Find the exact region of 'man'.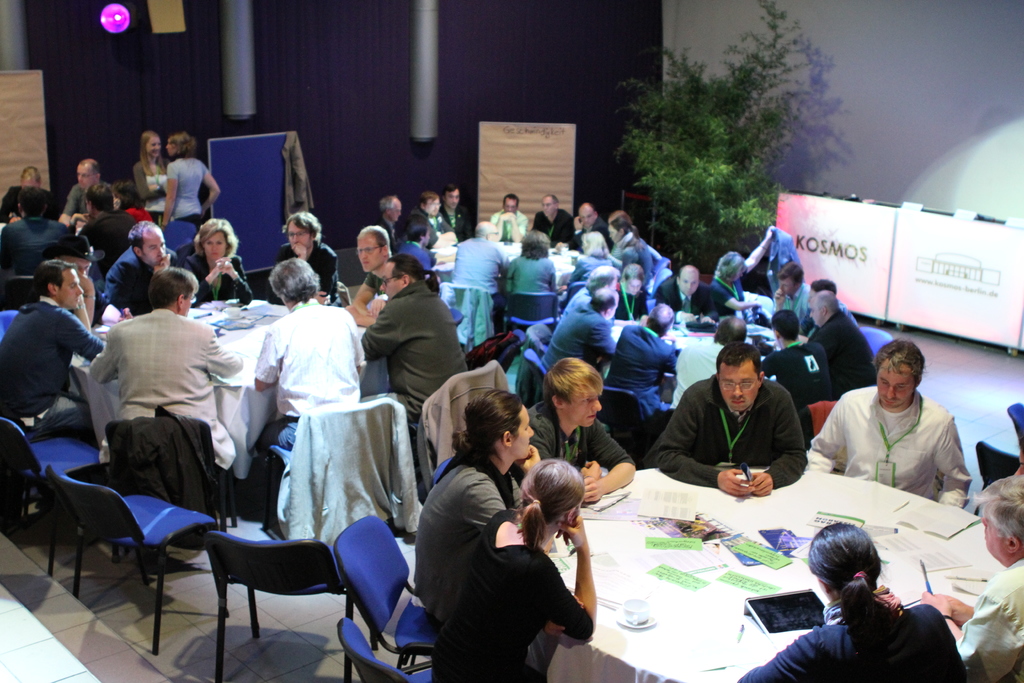
Exact region: 97/220/173/317.
